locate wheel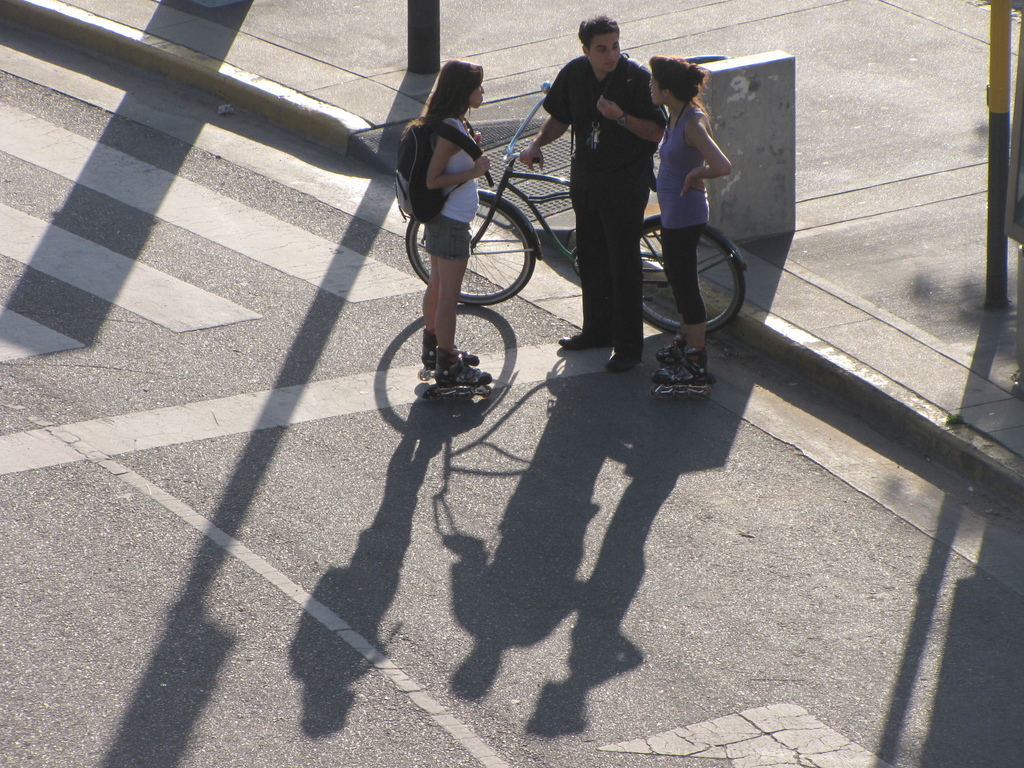
Rect(480, 386, 492, 397)
